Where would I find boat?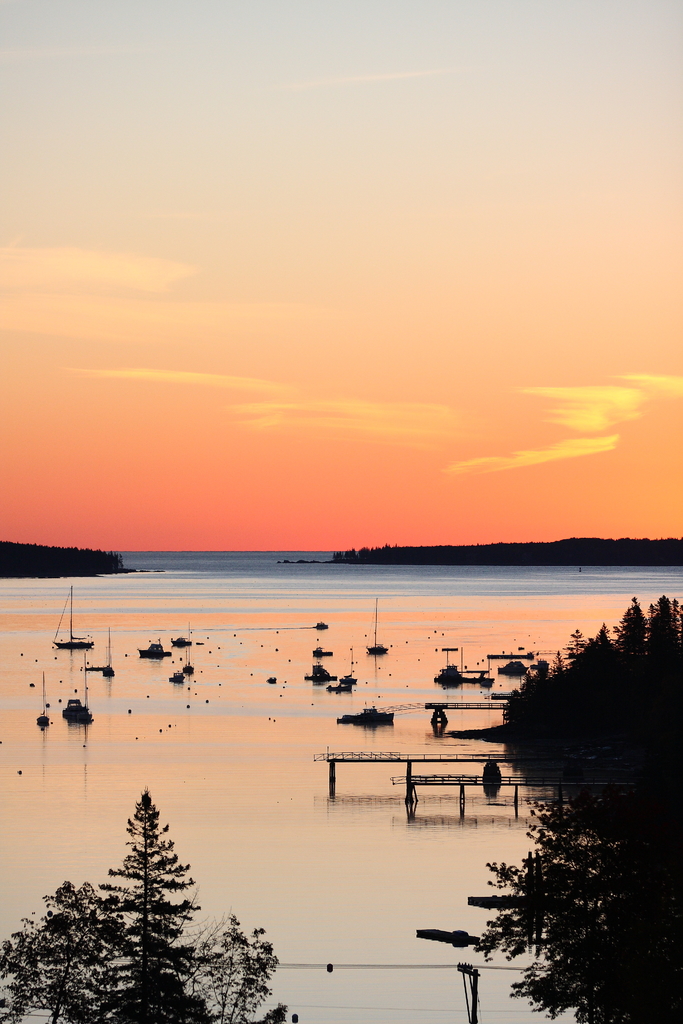
At 46/582/94/652.
